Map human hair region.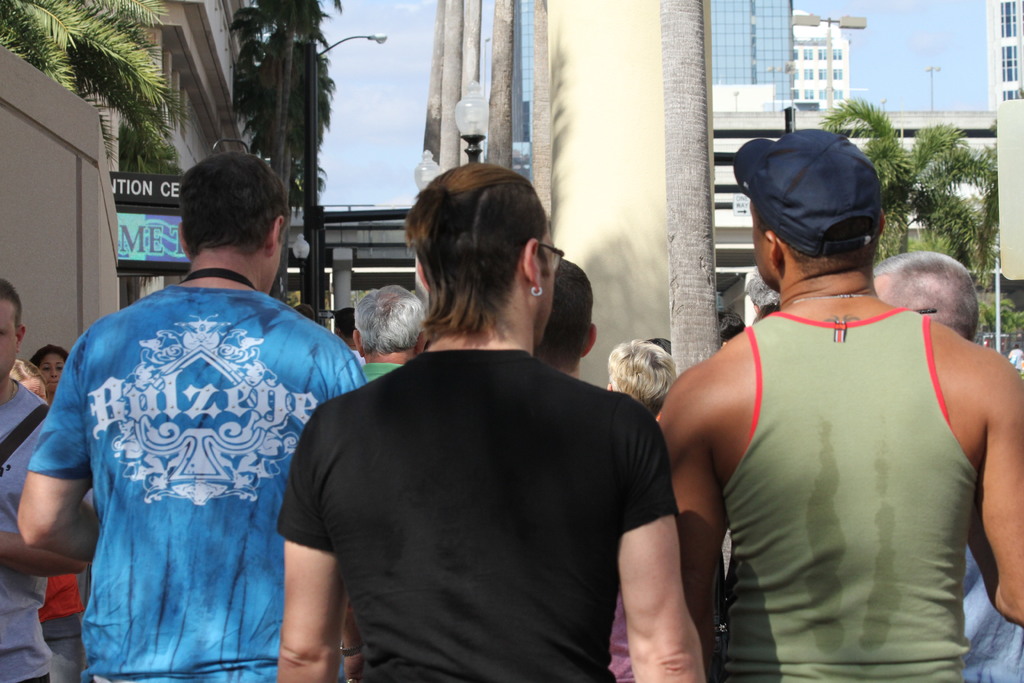
Mapped to [left=534, top=256, right=595, bottom=370].
